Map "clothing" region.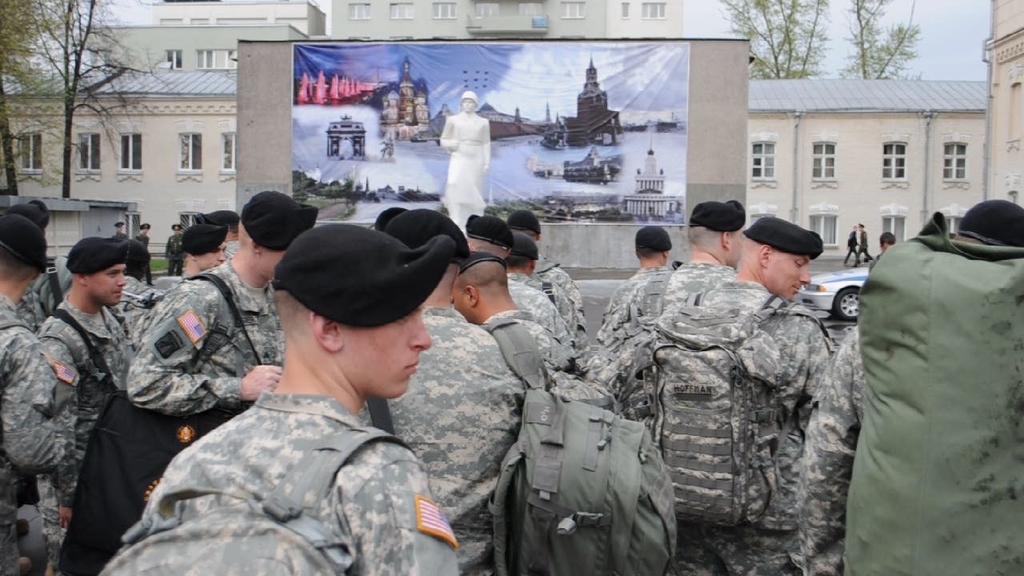
Mapped to l=842, t=231, r=858, b=263.
